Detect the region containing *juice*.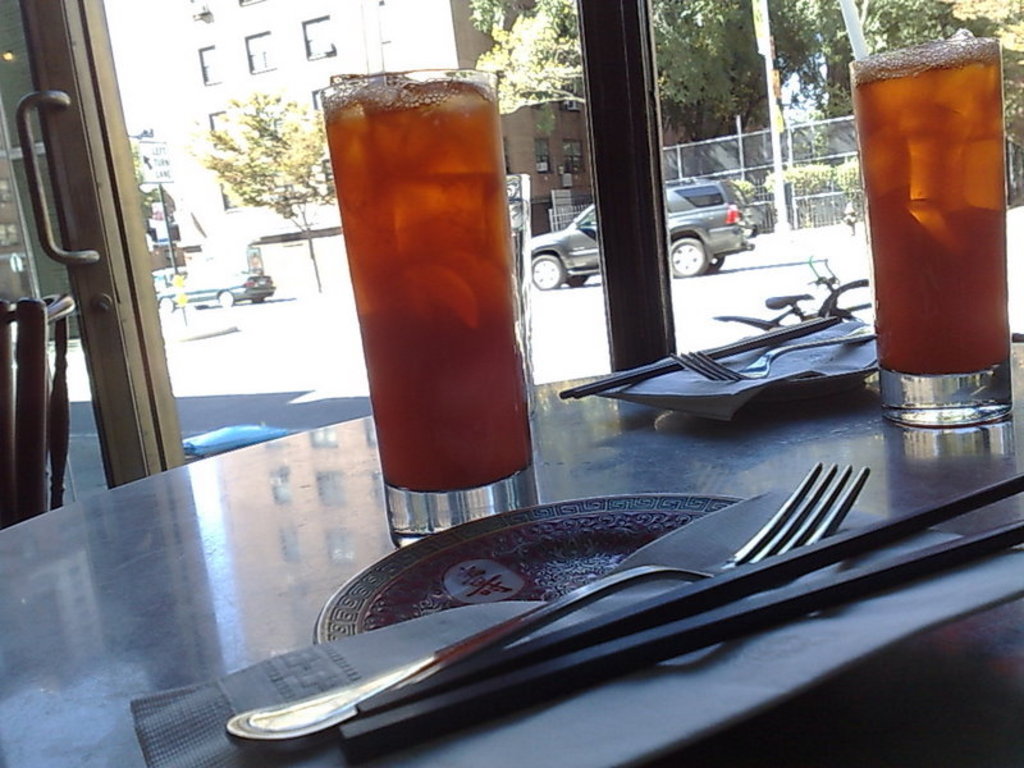
Rect(326, 70, 549, 558).
